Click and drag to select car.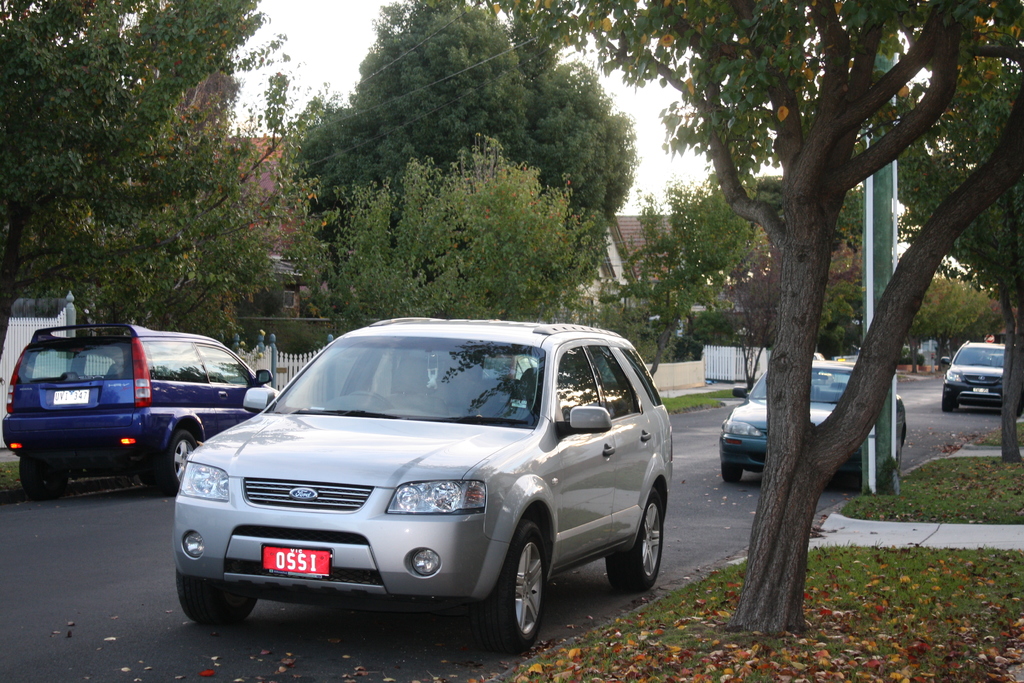
Selection: detection(936, 336, 1020, 413).
